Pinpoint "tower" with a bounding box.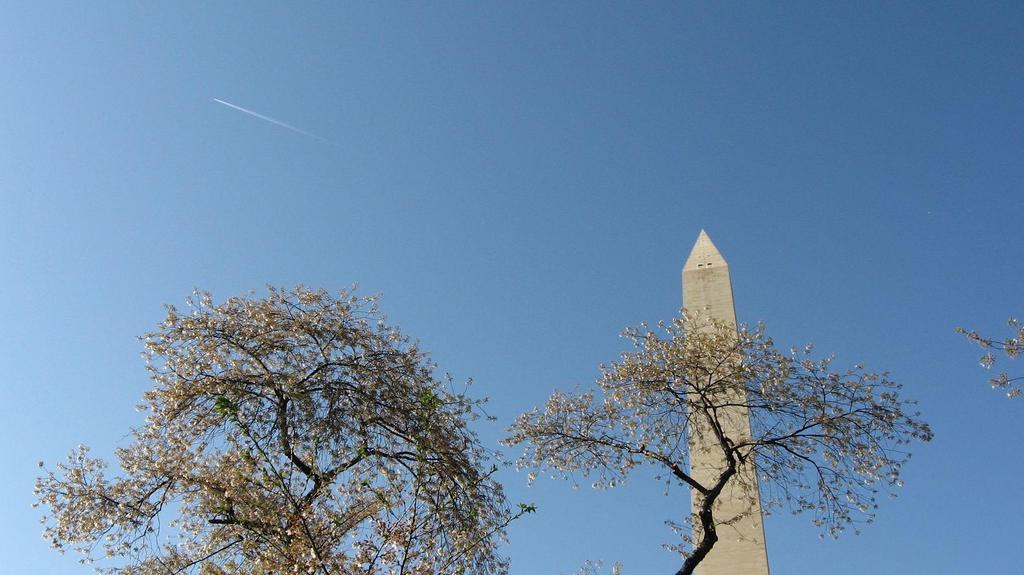
678:229:769:574.
